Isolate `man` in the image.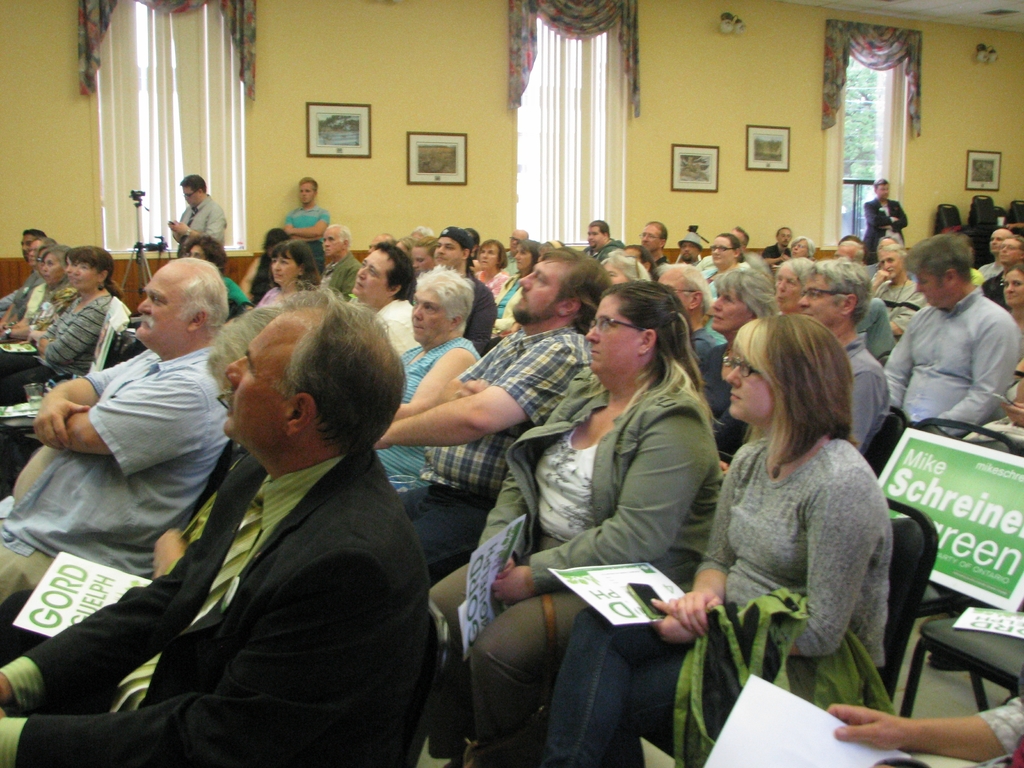
Isolated region: left=975, top=225, right=1022, bottom=281.
